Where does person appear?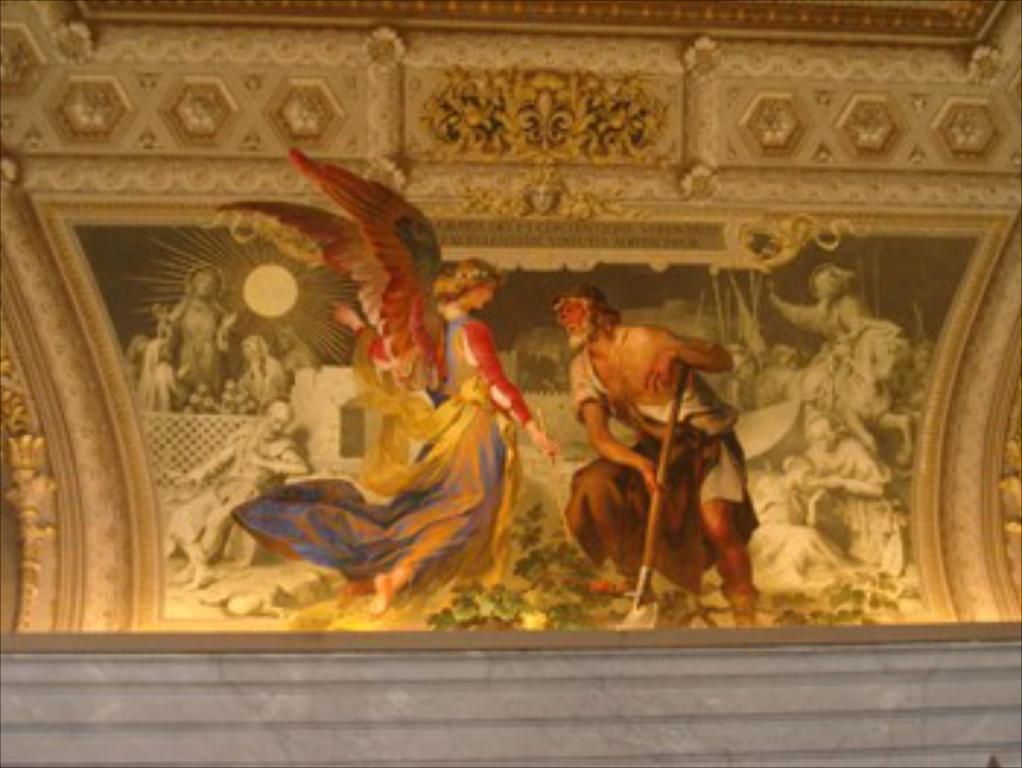
Appears at region(555, 274, 762, 631).
